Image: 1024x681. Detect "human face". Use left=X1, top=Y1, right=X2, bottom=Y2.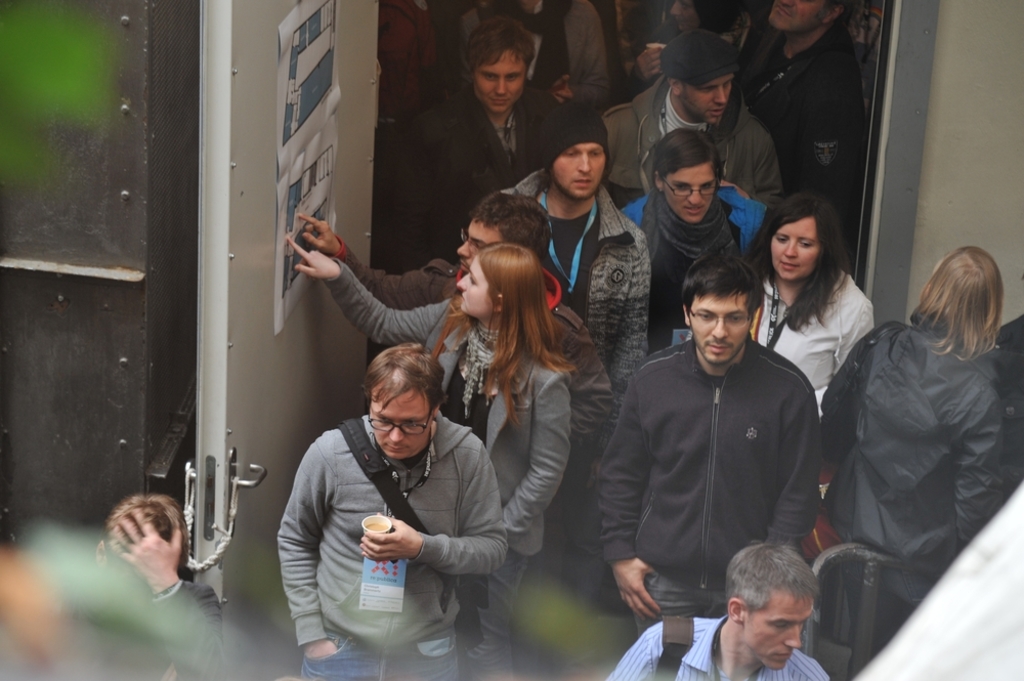
left=468, top=47, right=526, bottom=115.
